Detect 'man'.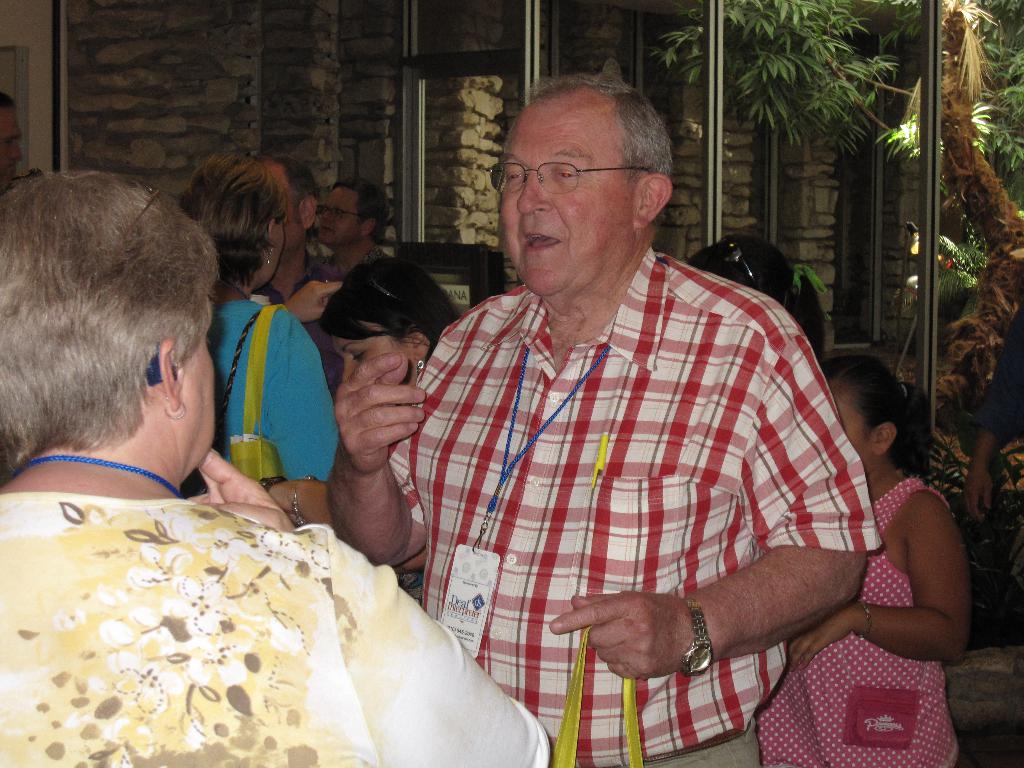
Detected at [313,177,396,276].
